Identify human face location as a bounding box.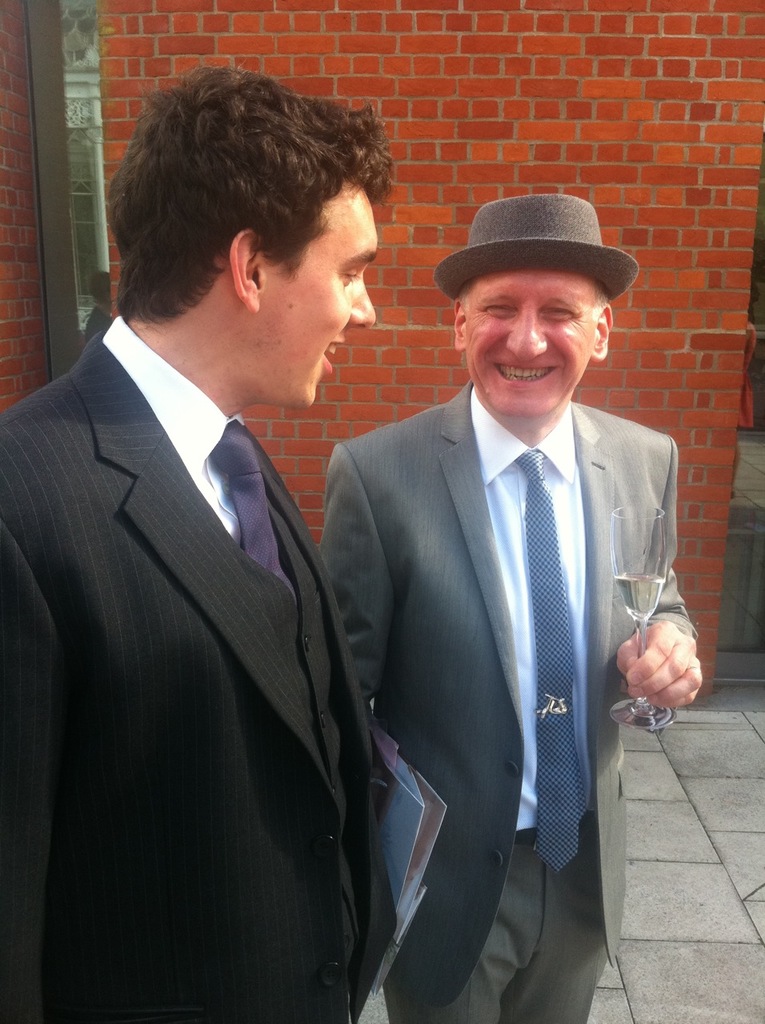
[260,192,388,421].
